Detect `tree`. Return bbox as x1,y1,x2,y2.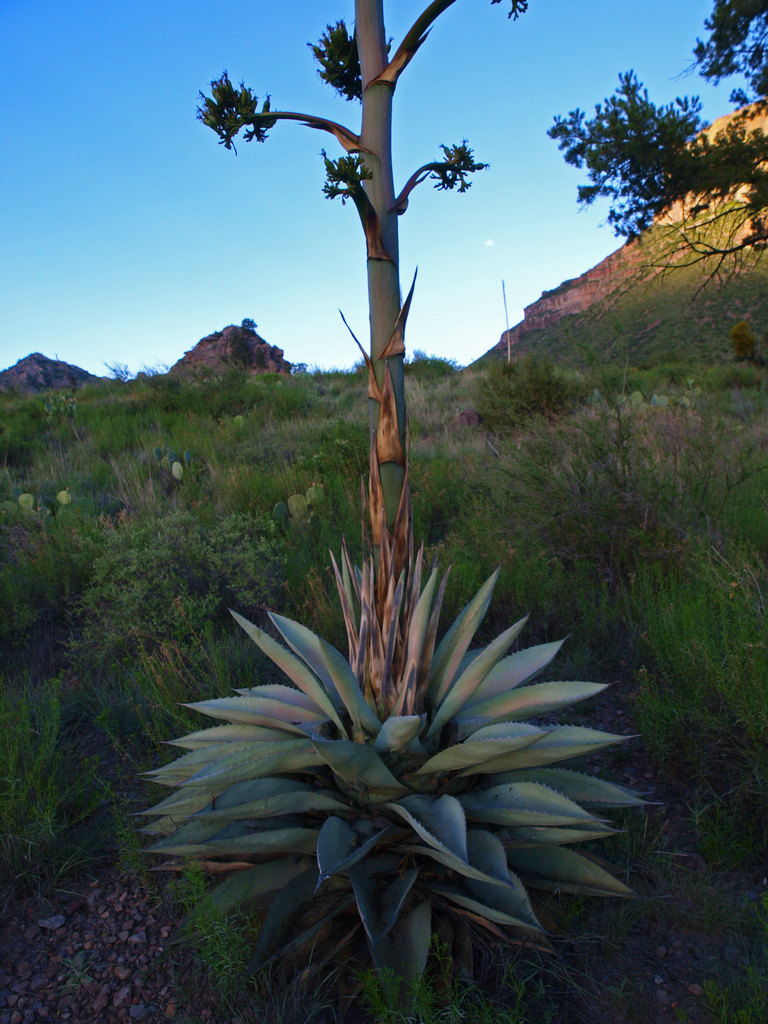
548,0,767,314.
